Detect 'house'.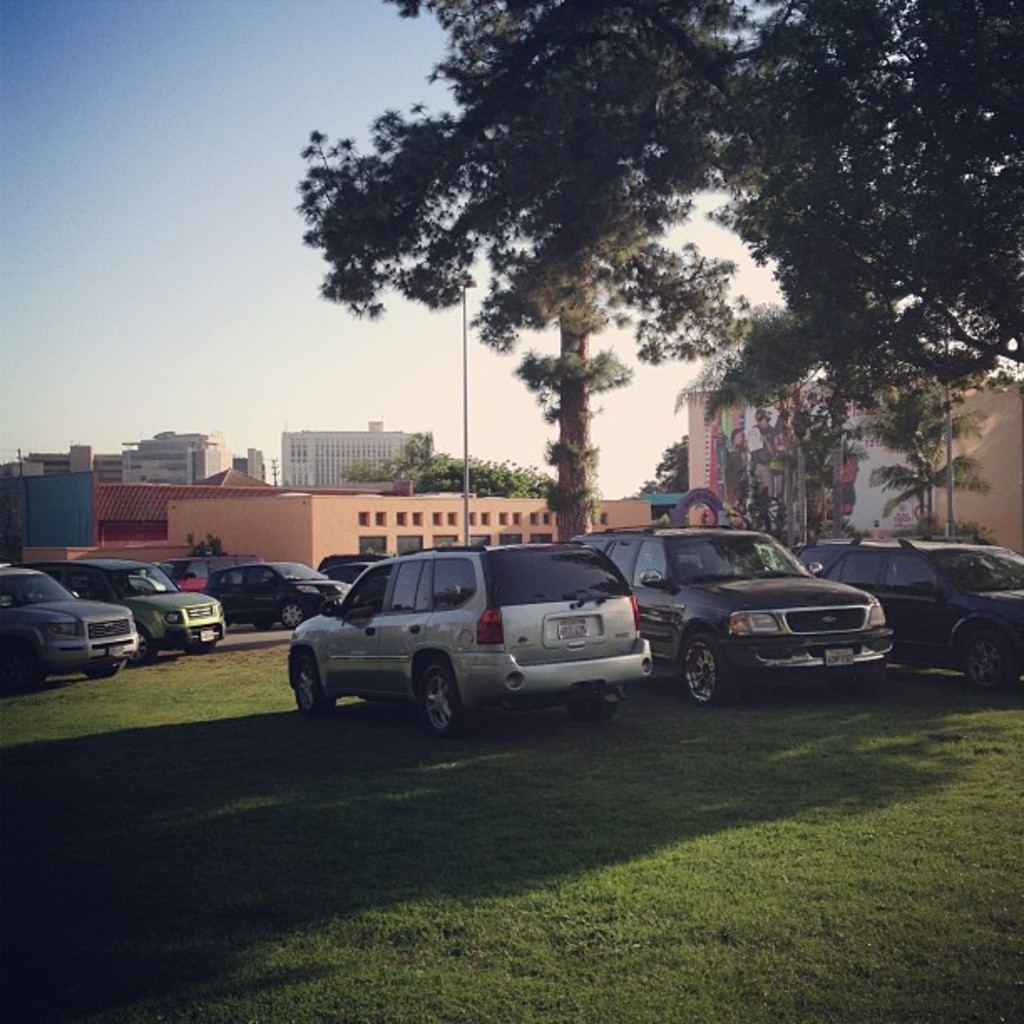
Detected at {"x1": 291, "y1": 418, "x2": 428, "y2": 489}.
